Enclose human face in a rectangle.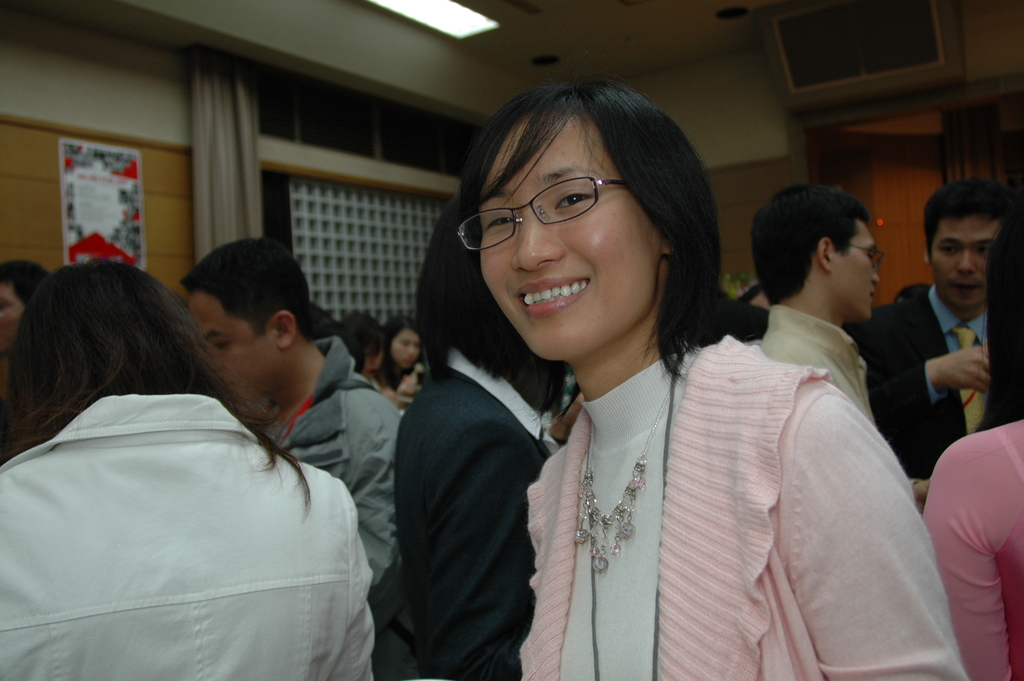
bbox(388, 324, 426, 370).
